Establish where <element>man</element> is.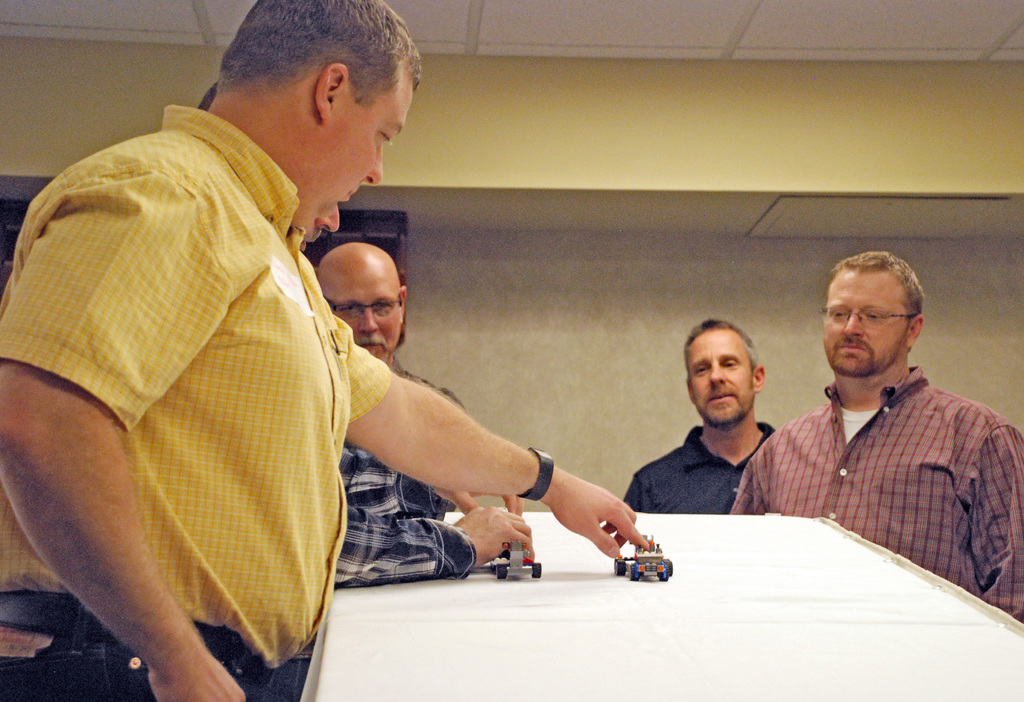
Established at [725,260,1009,588].
